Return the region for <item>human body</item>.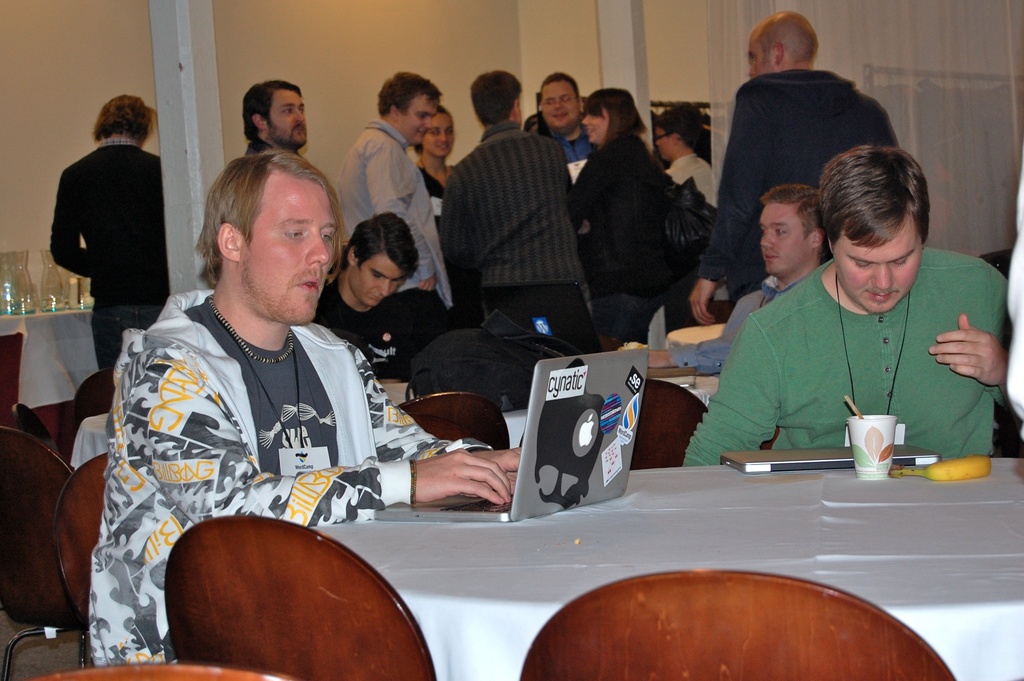
536,71,591,180.
